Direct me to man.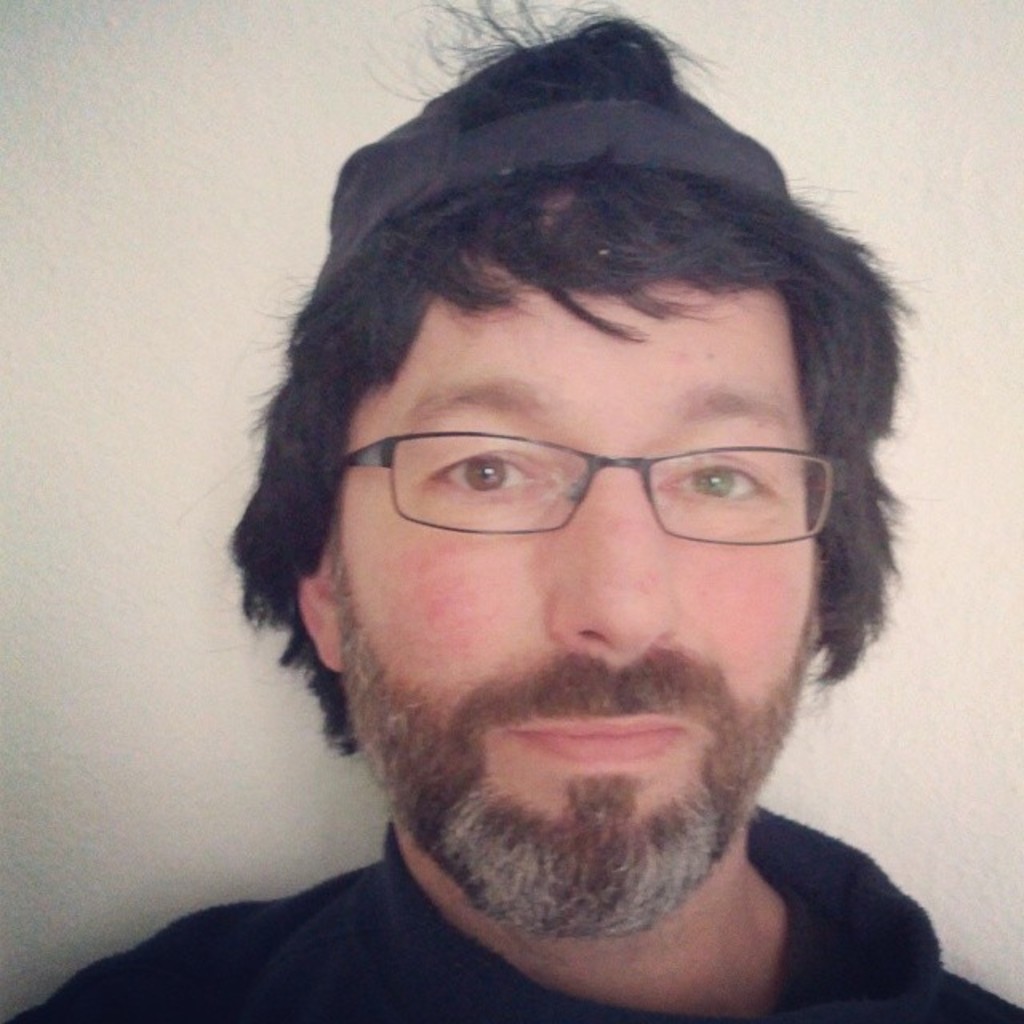
Direction: (72, 21, 1023, 1023).
